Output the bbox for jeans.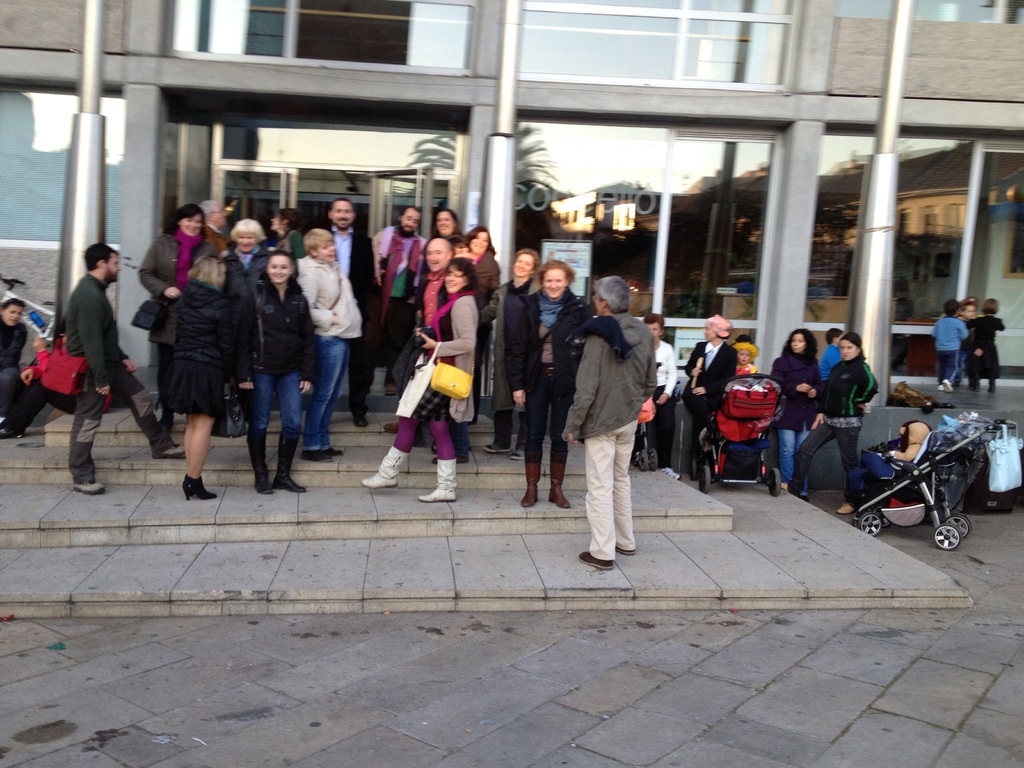
bbox=(773, 422, 813, 489).
